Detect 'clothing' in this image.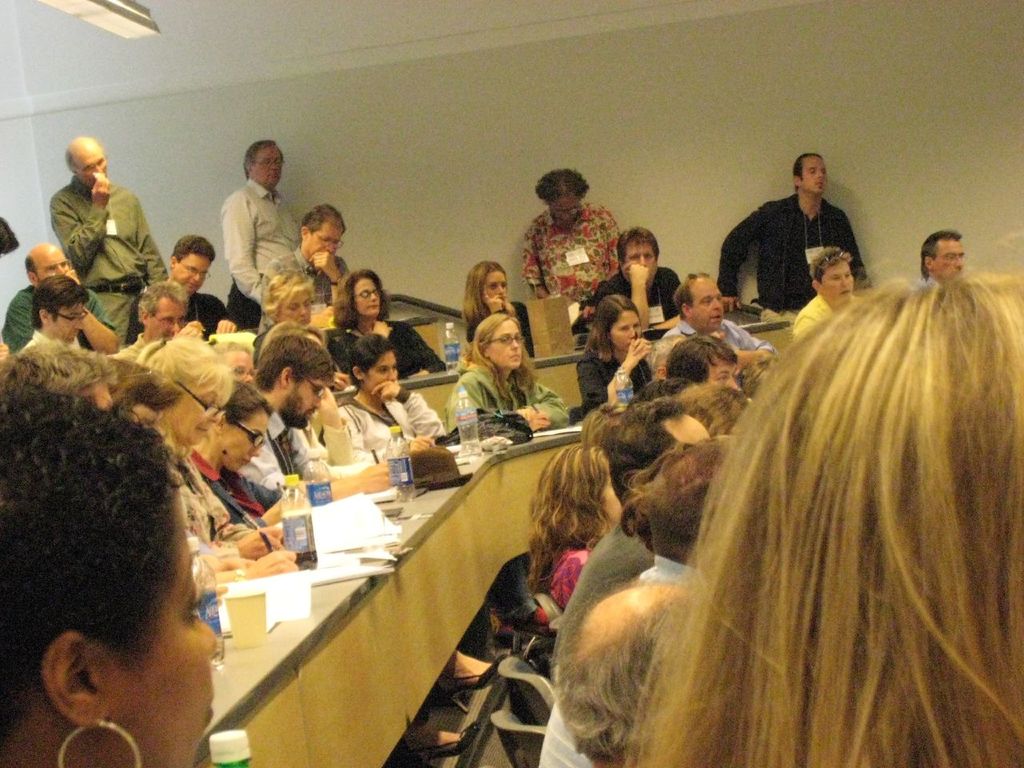
Detection: bbox=(42, 168, 170, 341).
